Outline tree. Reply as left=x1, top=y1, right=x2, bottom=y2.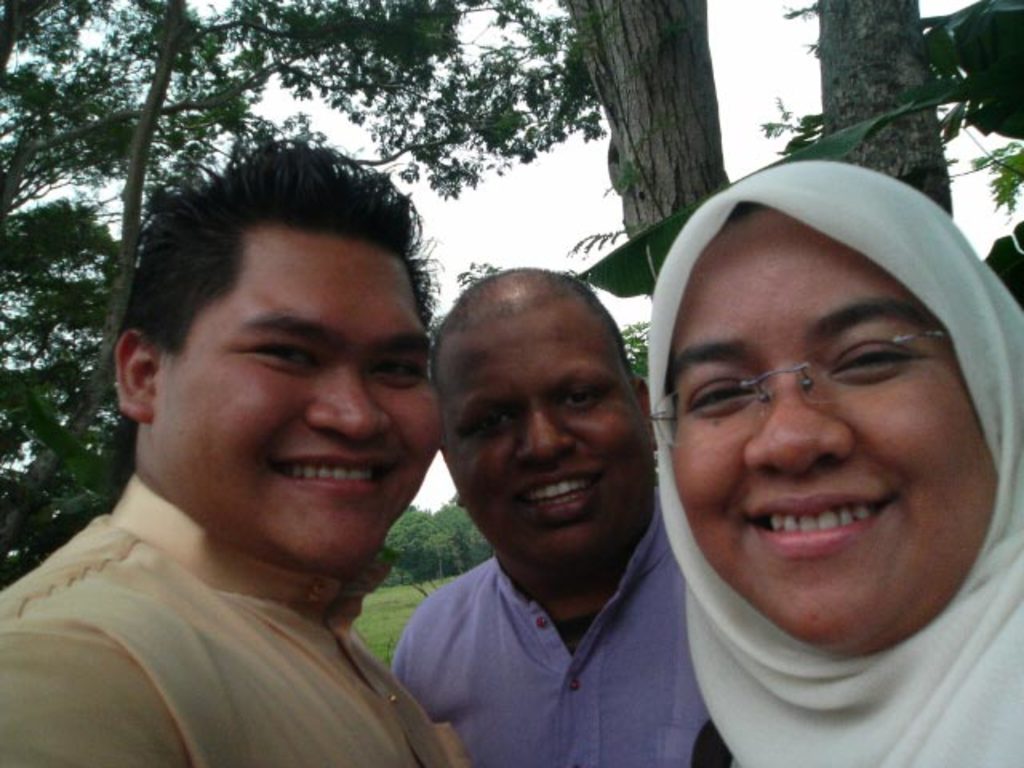
left=565, top=0, right=736, bottom=306.
